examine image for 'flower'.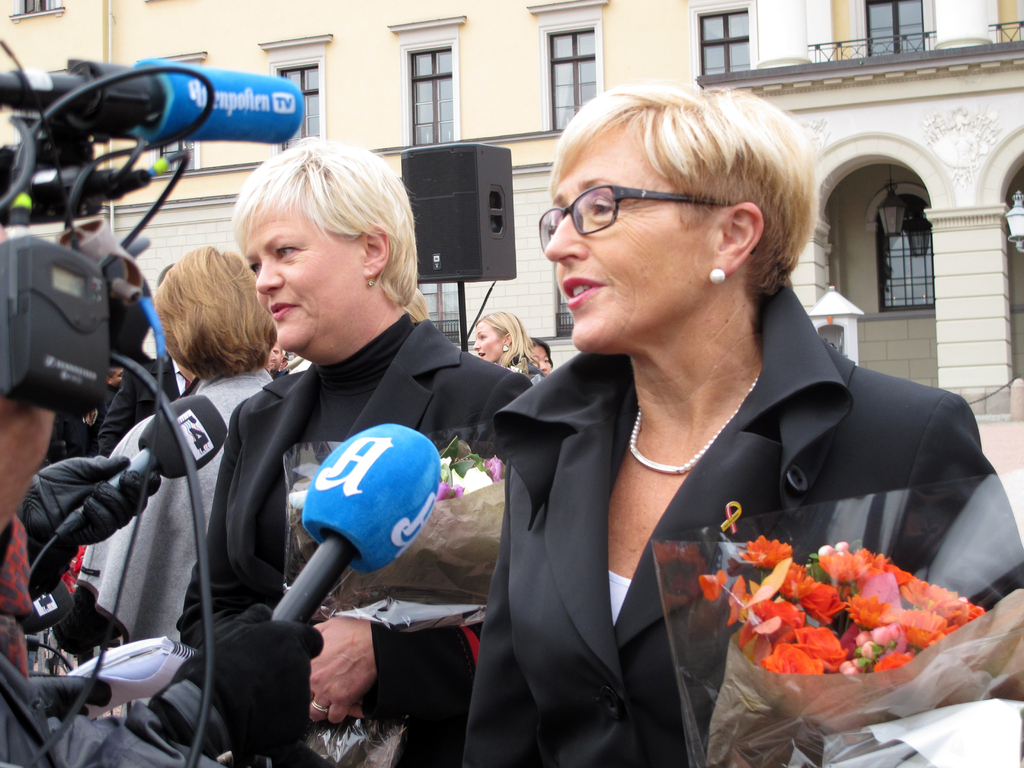
Examination result: x1=481, y1=451, x2=506, y2=481.
